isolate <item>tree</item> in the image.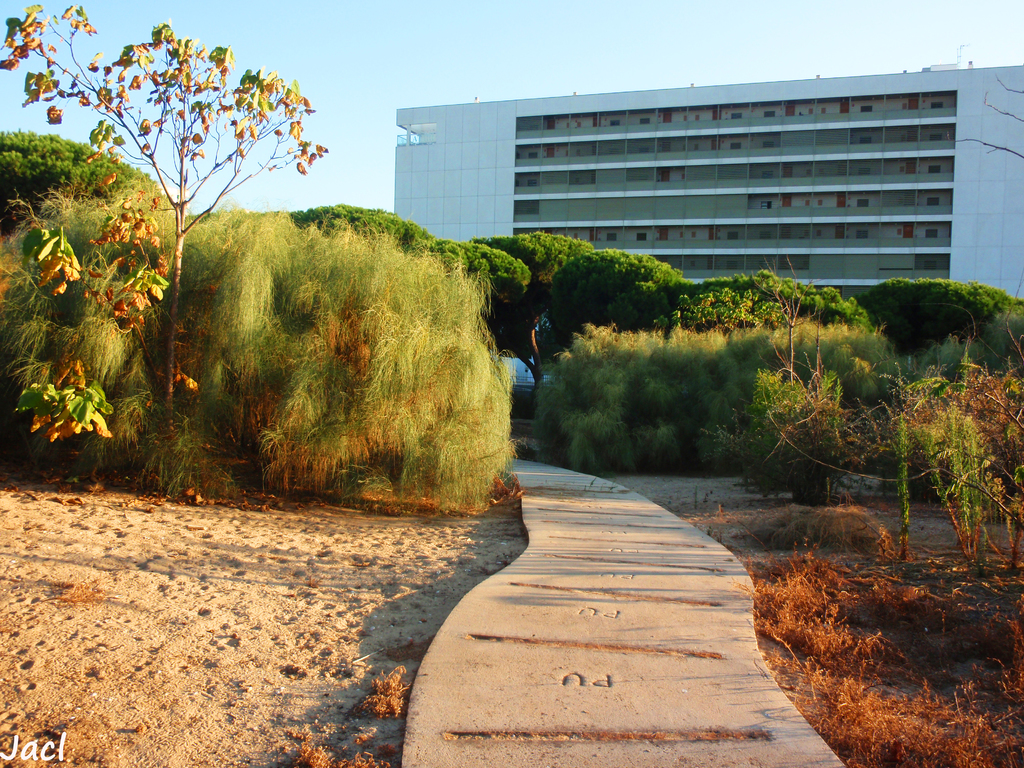
Isolated region: (x1=675, y1=264, x2=872, y2=332).
